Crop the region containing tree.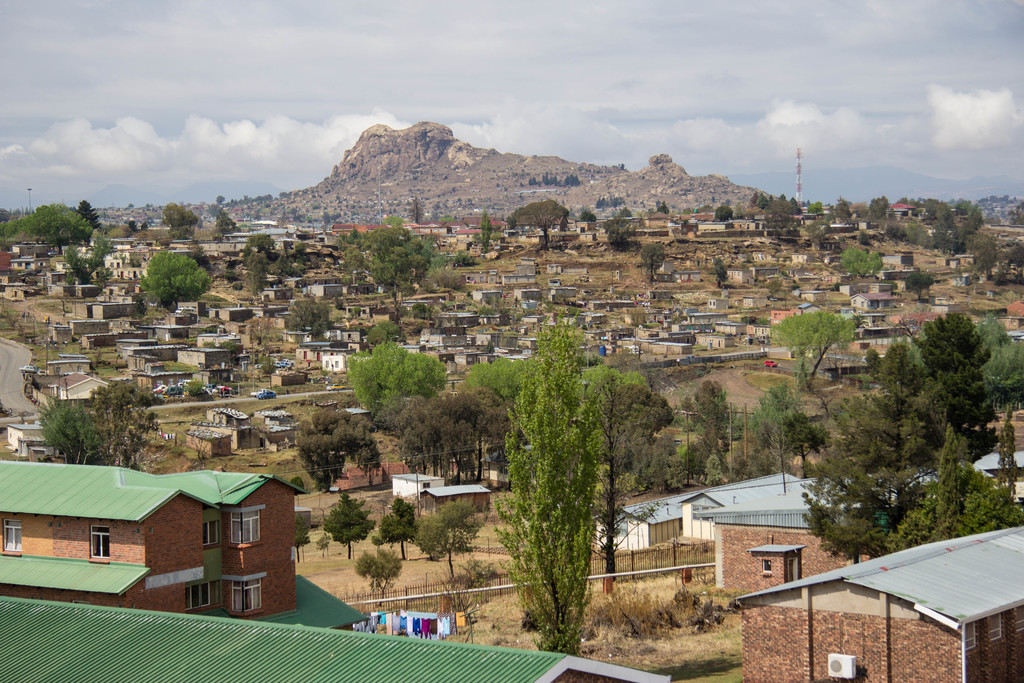
Crop region: bbox=(511, 191, 575, 226).
